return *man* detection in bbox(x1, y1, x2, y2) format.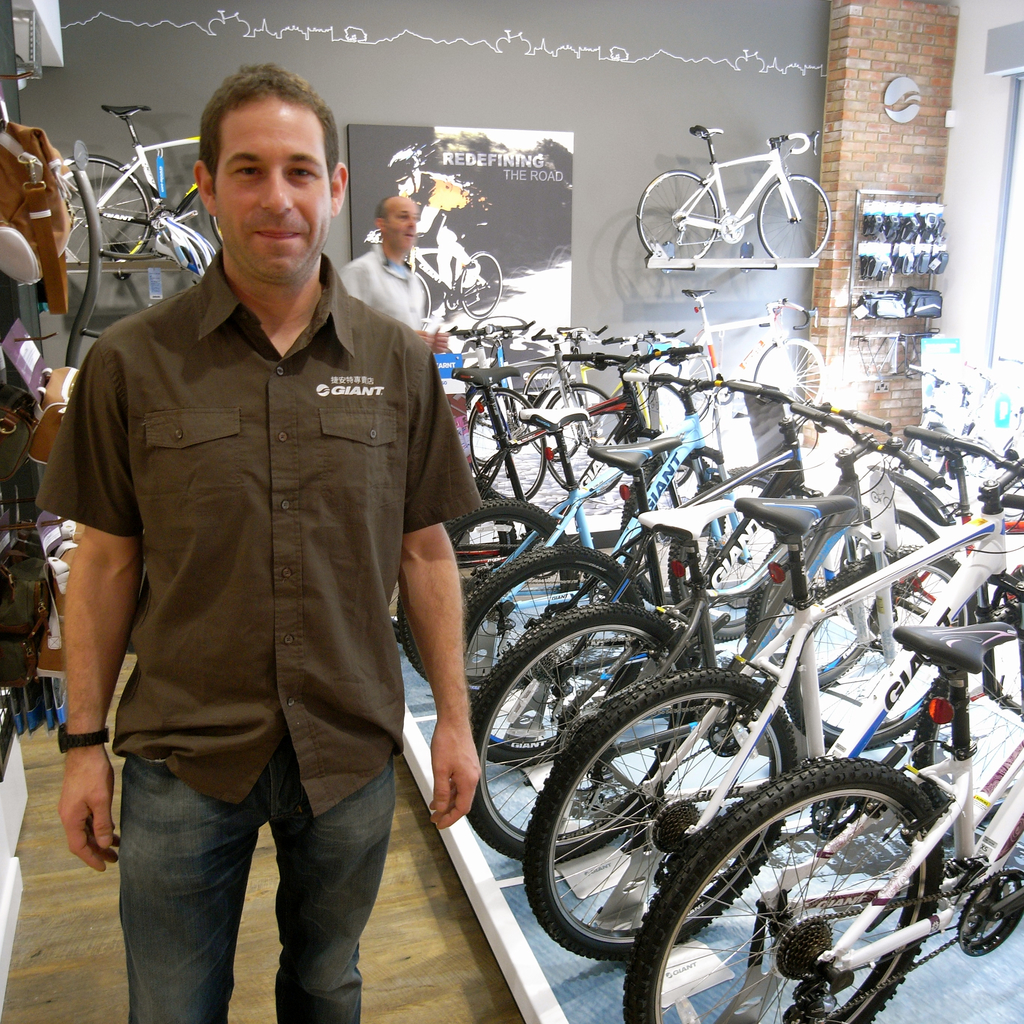
bbox(335, 191, 452, 358).
